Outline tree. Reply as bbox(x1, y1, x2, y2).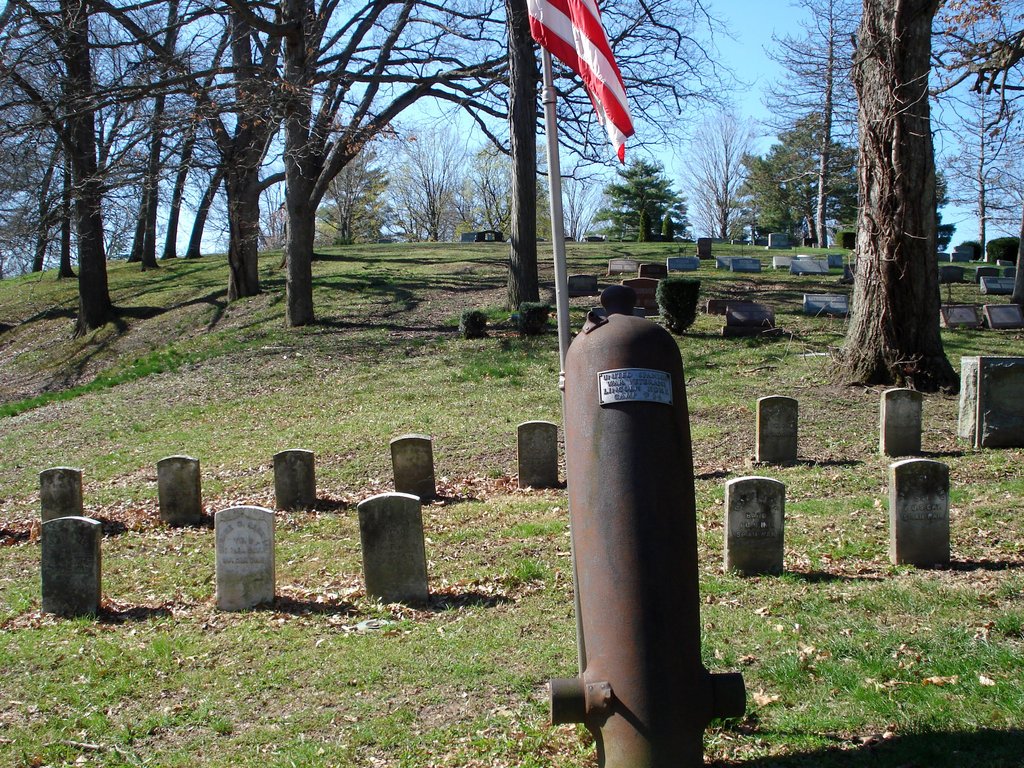
bbox(163, 0, 308, 298).
